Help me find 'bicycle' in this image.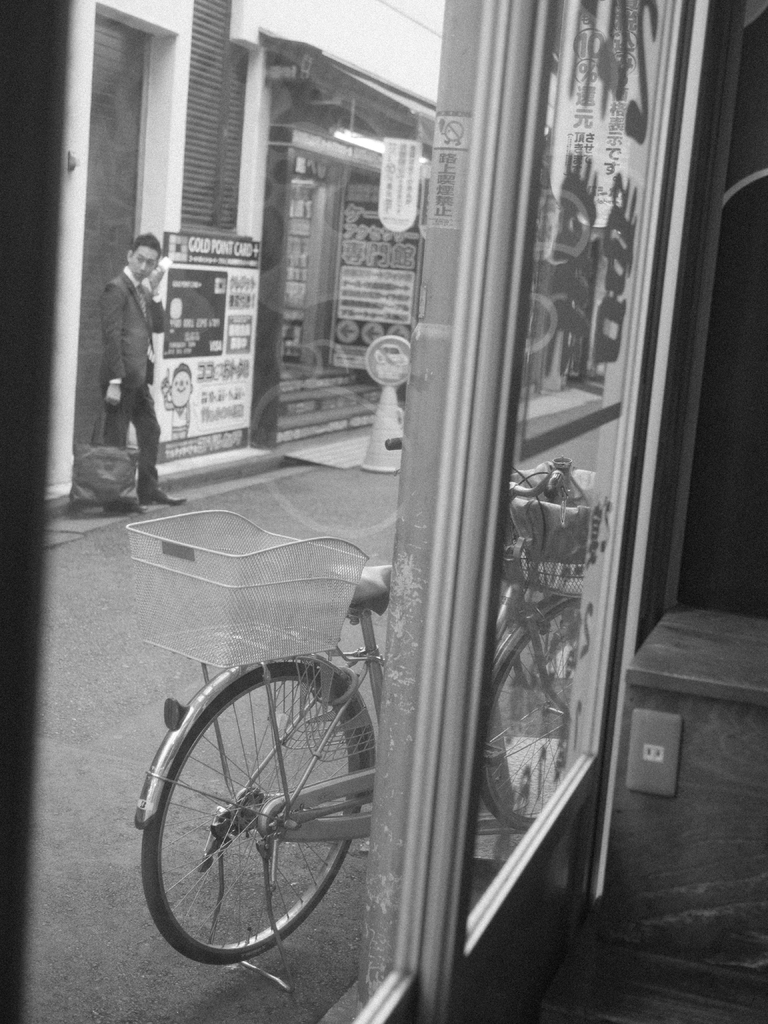
Found it: rect(131, 476, 610, 996).
